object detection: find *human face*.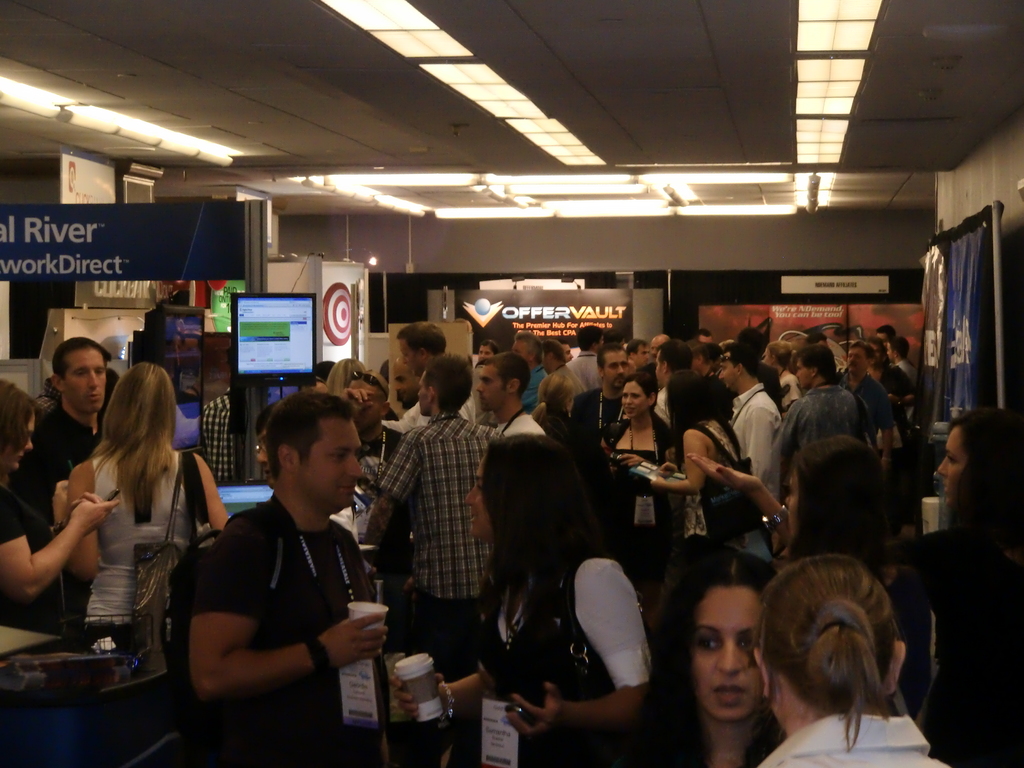
931,419,966,507.
